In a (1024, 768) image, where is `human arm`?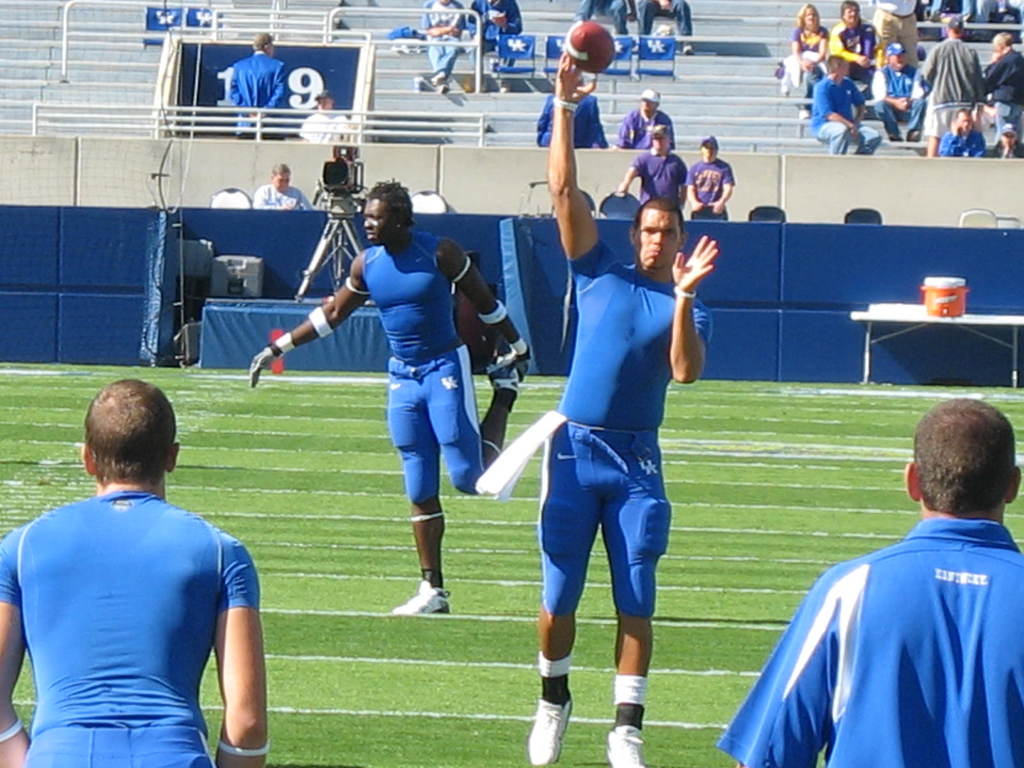
0, 516, 44, 767.
